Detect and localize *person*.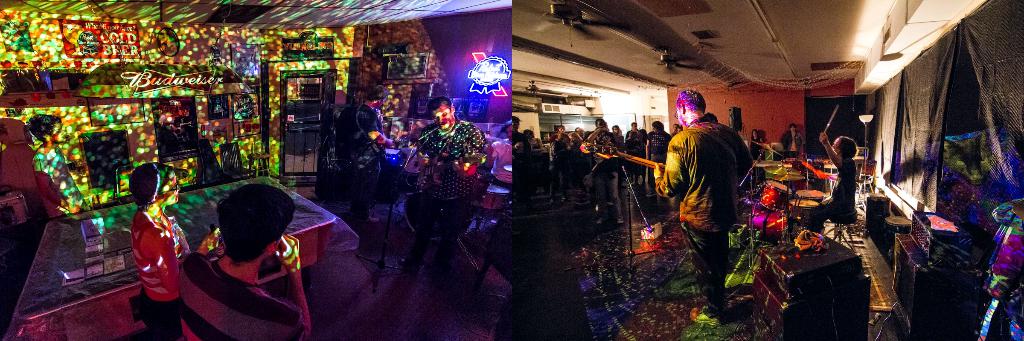
Localized at bbox=[0, 116, 61, 328].
